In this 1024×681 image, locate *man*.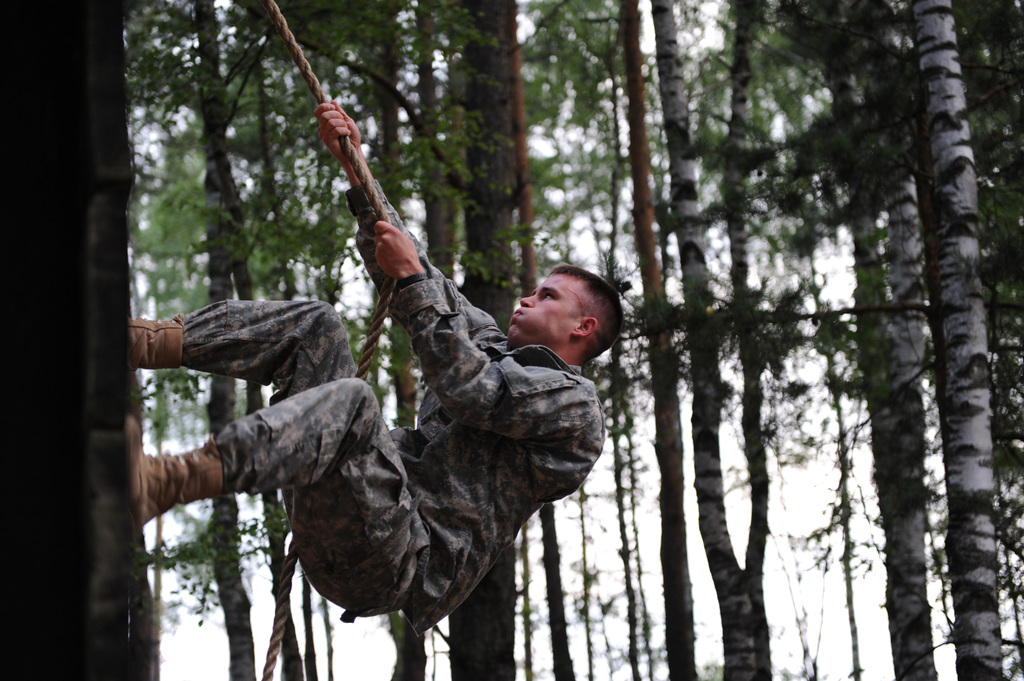
Bounding box: (x1=147, y1=134, x2=634, y2=669).
